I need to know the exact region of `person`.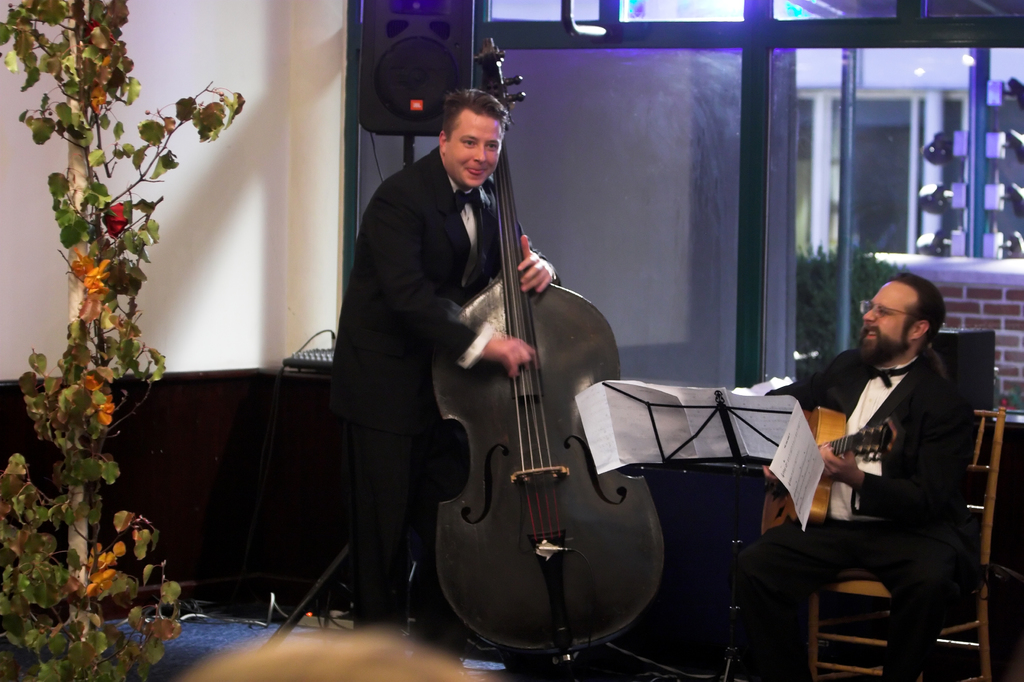
Region: (326,84,559,655).
